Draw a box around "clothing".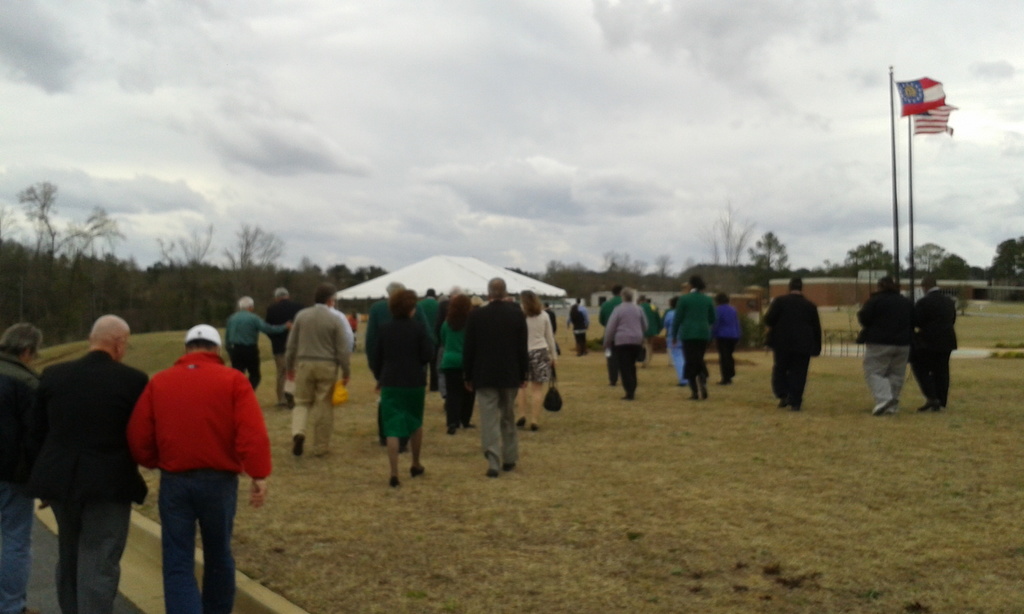
665, 303, 686, 383.
